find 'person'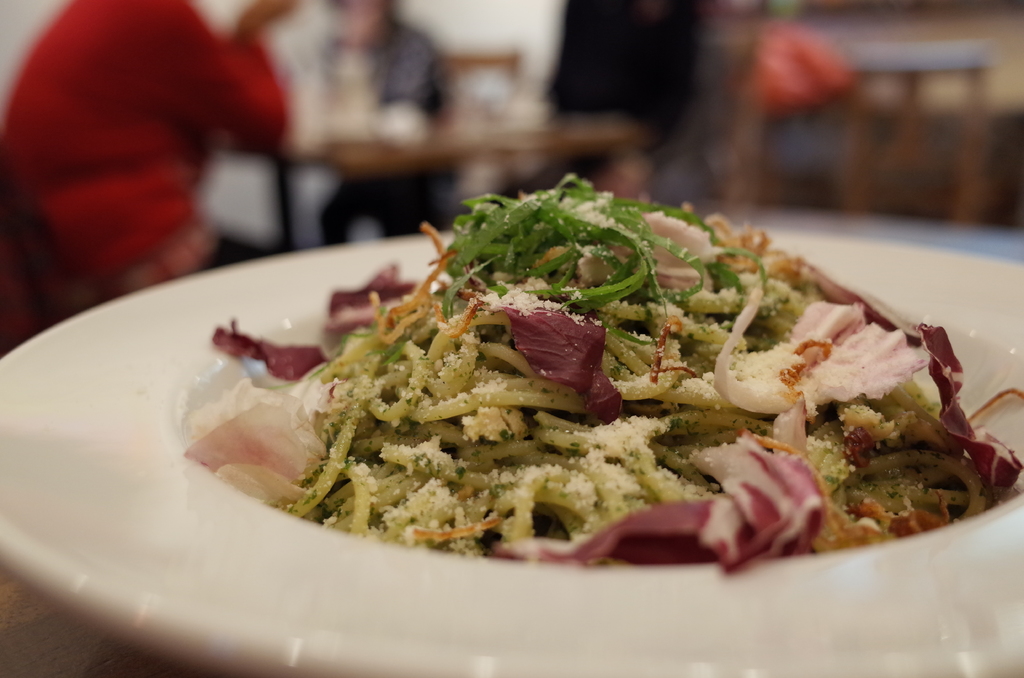
bbox=[0, 0, 297, 325]
